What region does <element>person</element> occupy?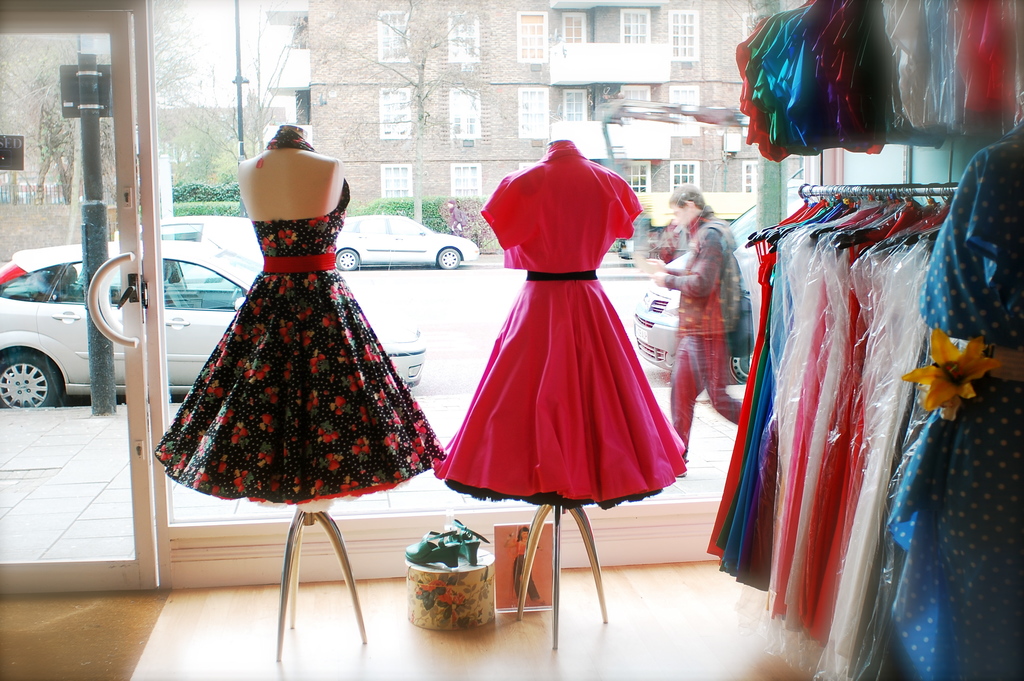
left=676, top=178, right=756, bottom=440.
